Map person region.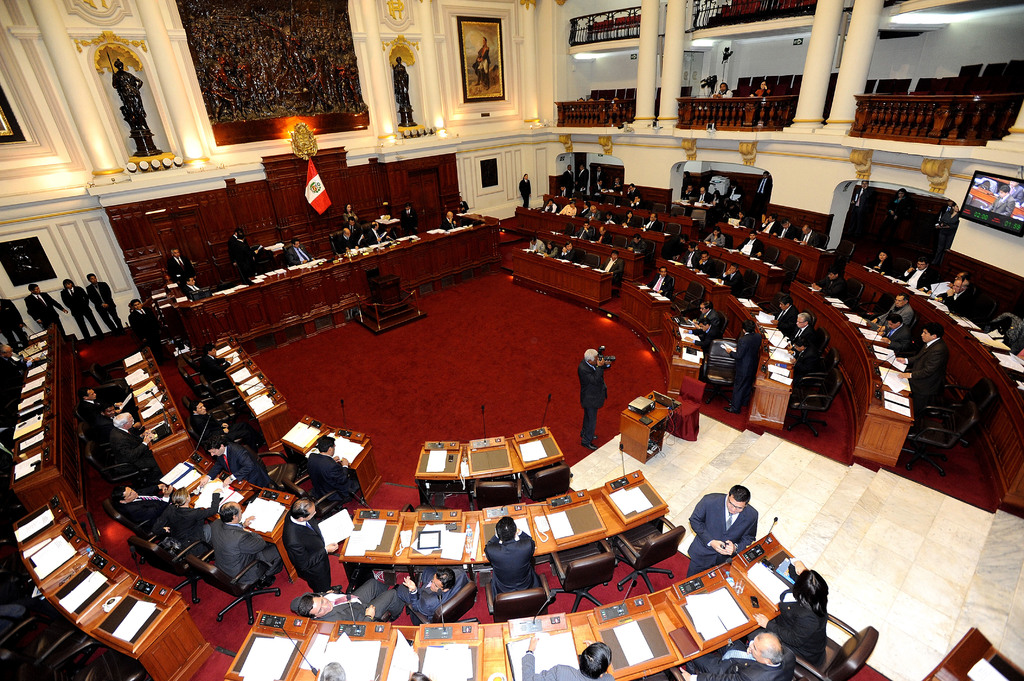
Mapped to bbox=[676, 625, 796, 680].
